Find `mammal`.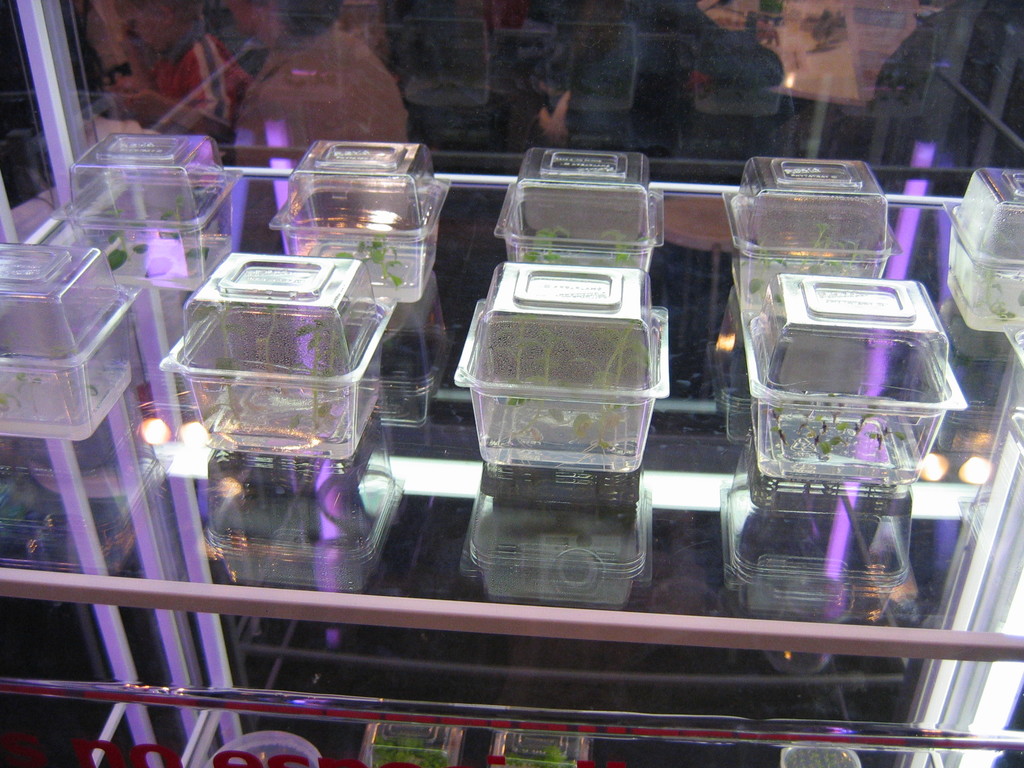
x1=105, y1=0, x2=259, y2=145.
